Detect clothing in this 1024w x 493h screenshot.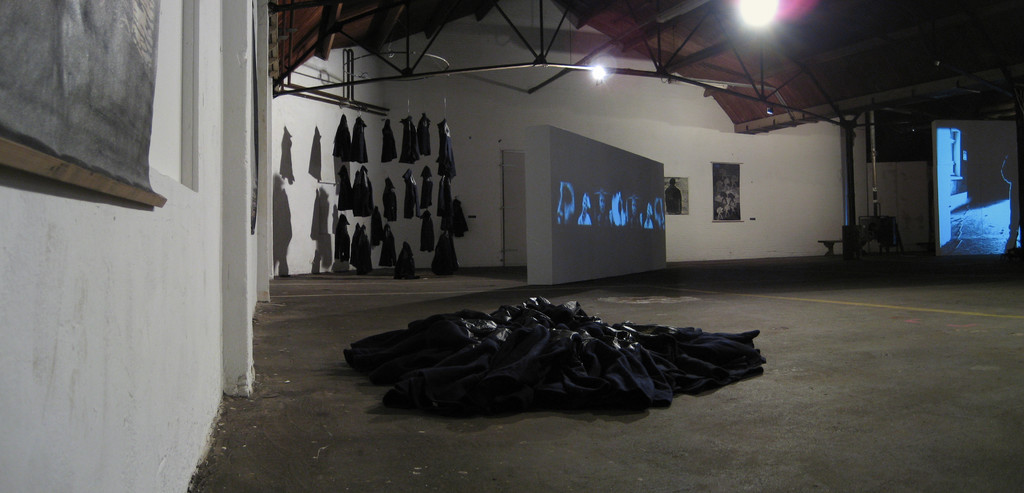
Detection: box=[380, 118, 401, 164].
